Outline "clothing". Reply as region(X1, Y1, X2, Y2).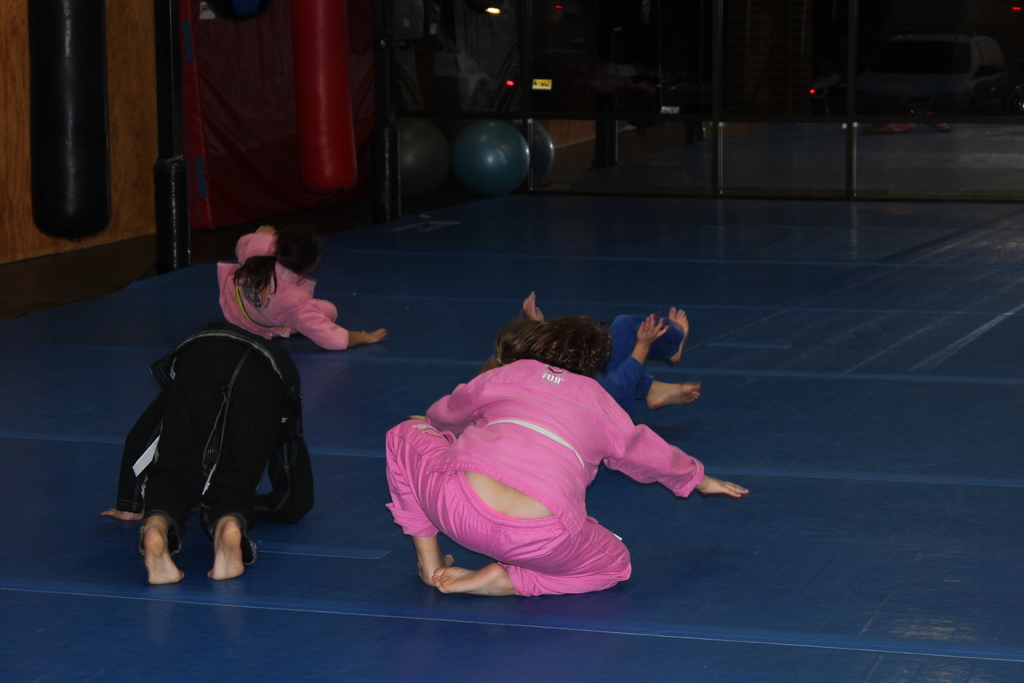
region(218, 230, 356, 336).
